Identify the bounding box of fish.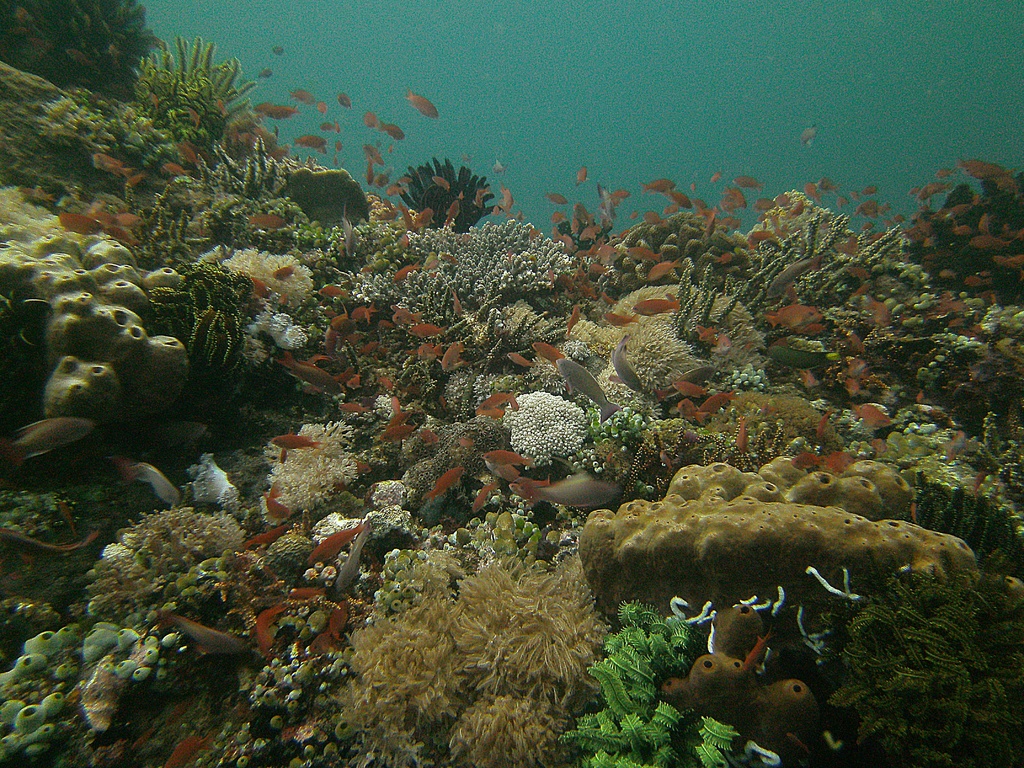
[376, 378, 394, 393].
